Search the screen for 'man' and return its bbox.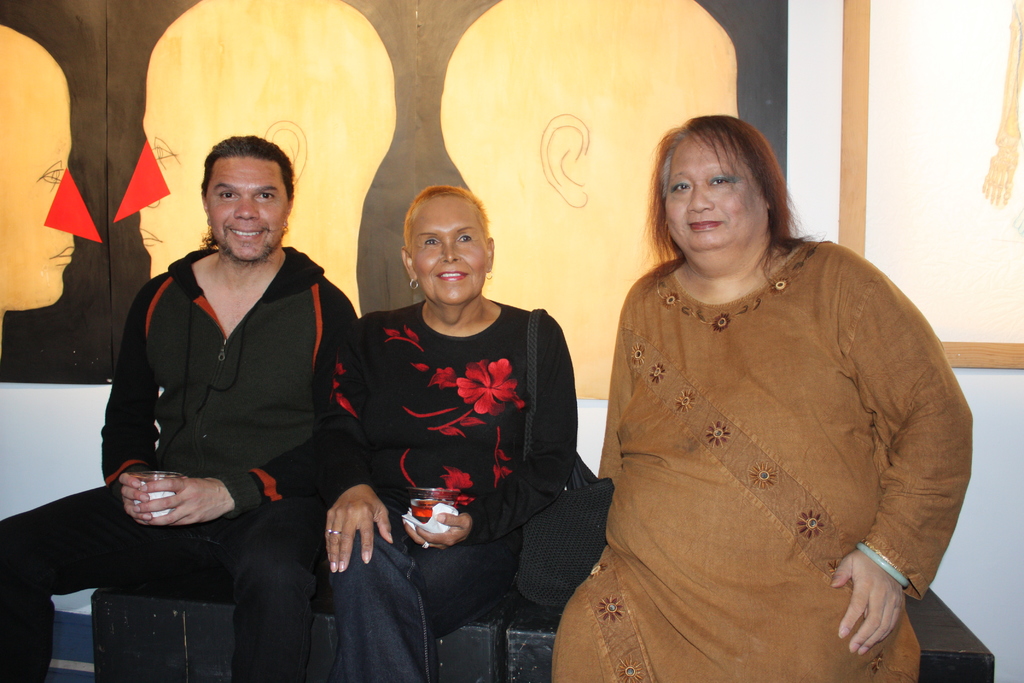
Found: Rect(0, 136, 351, 589).
